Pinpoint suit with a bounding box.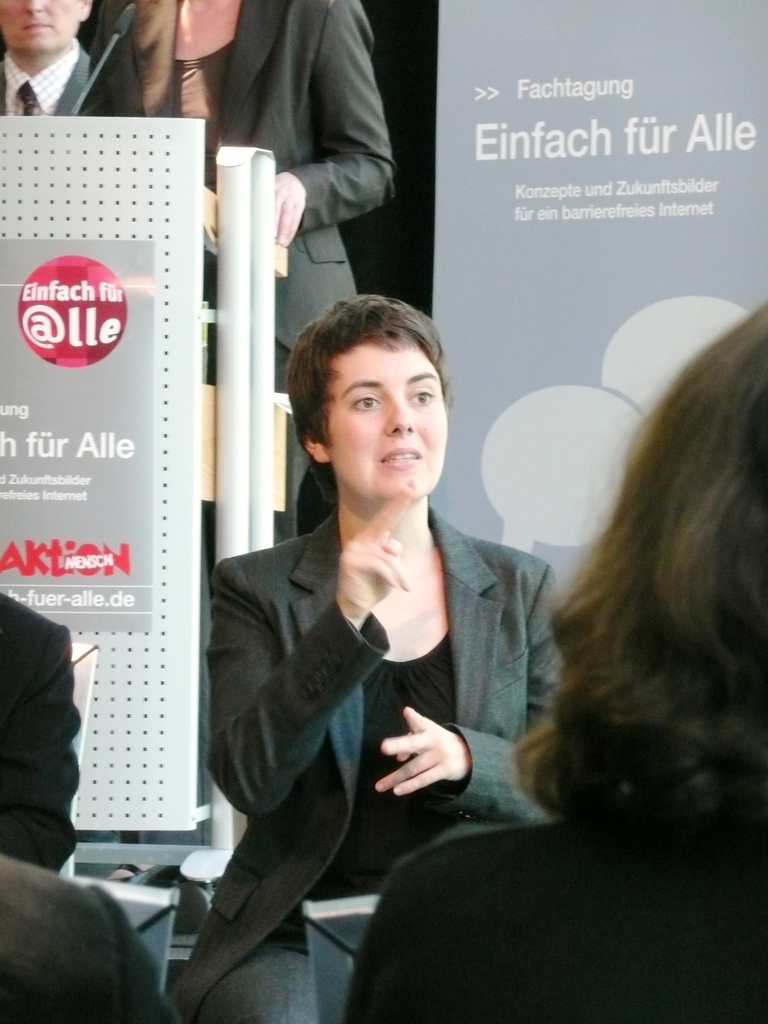
l=0, t=852, r=182, b=1023.
